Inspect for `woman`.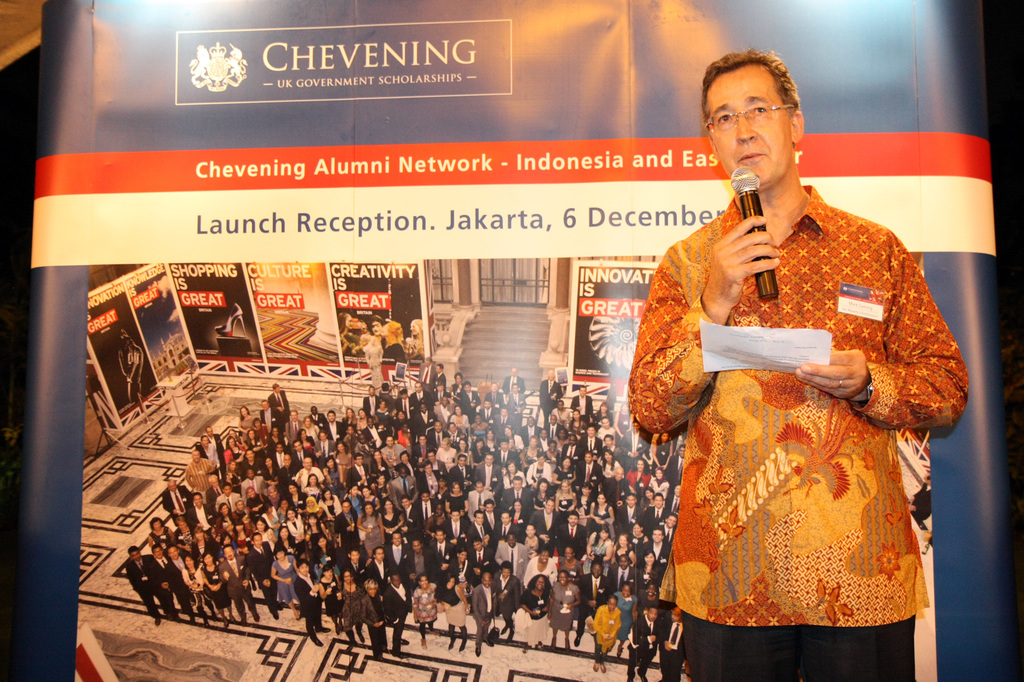
Inspection: {"left": 202, "top": 551, "right": 237, "bottom": 627}.
